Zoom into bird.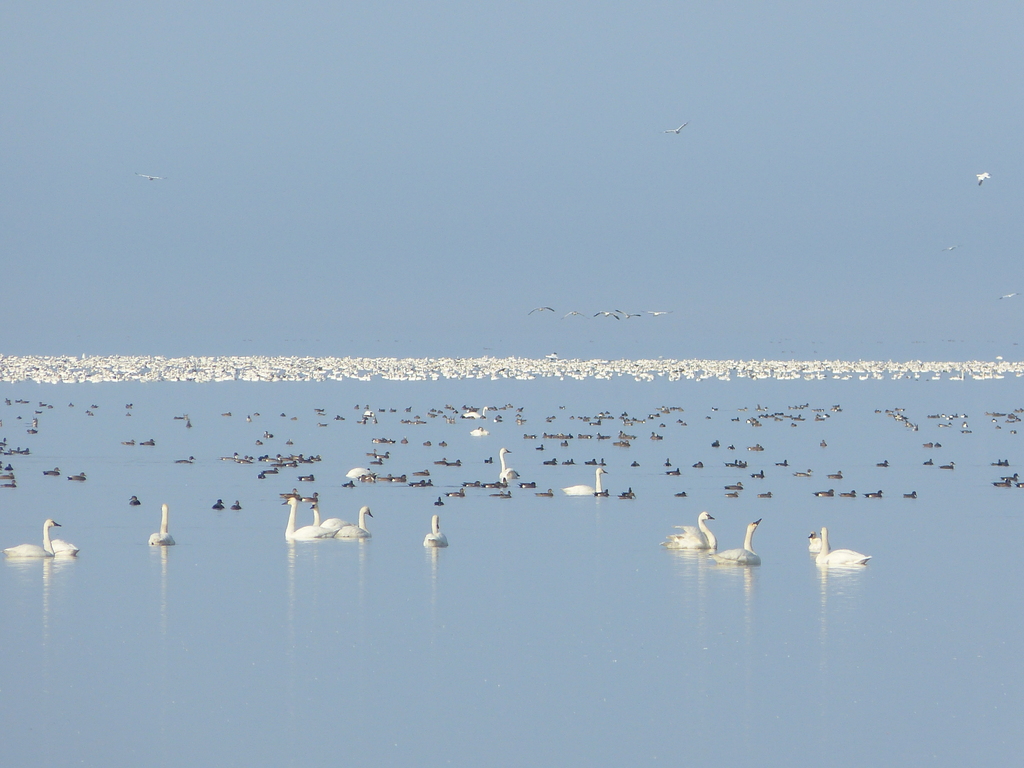
Zoom target: BBox(36, 399, 46, 407).
